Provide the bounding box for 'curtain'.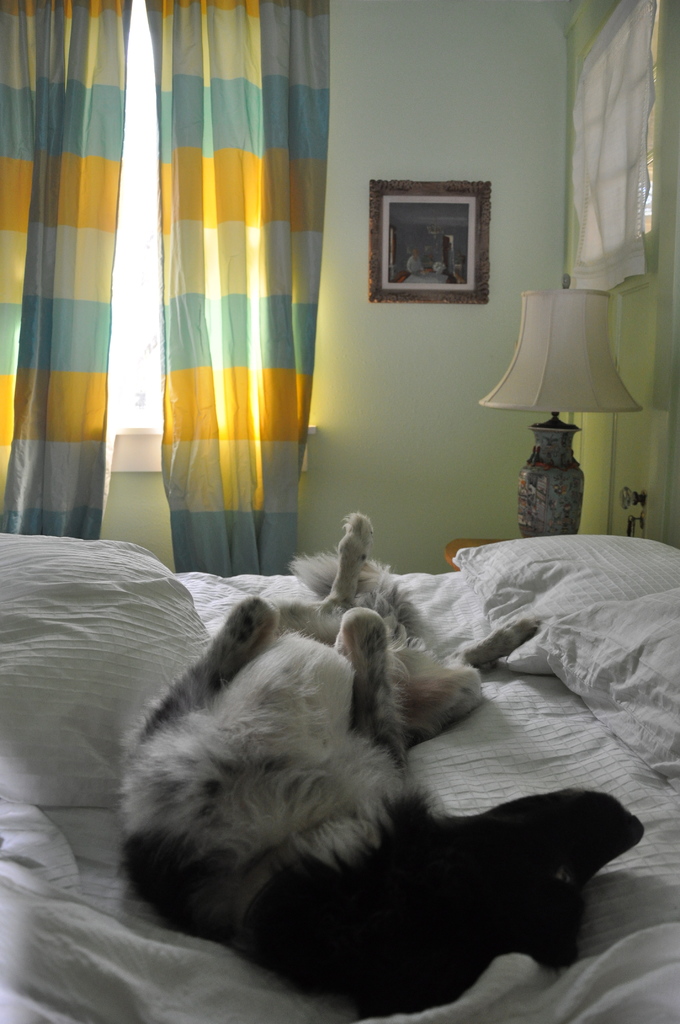
{"left": 0, "top": 0, "right": 134, "bottom": 548}.
